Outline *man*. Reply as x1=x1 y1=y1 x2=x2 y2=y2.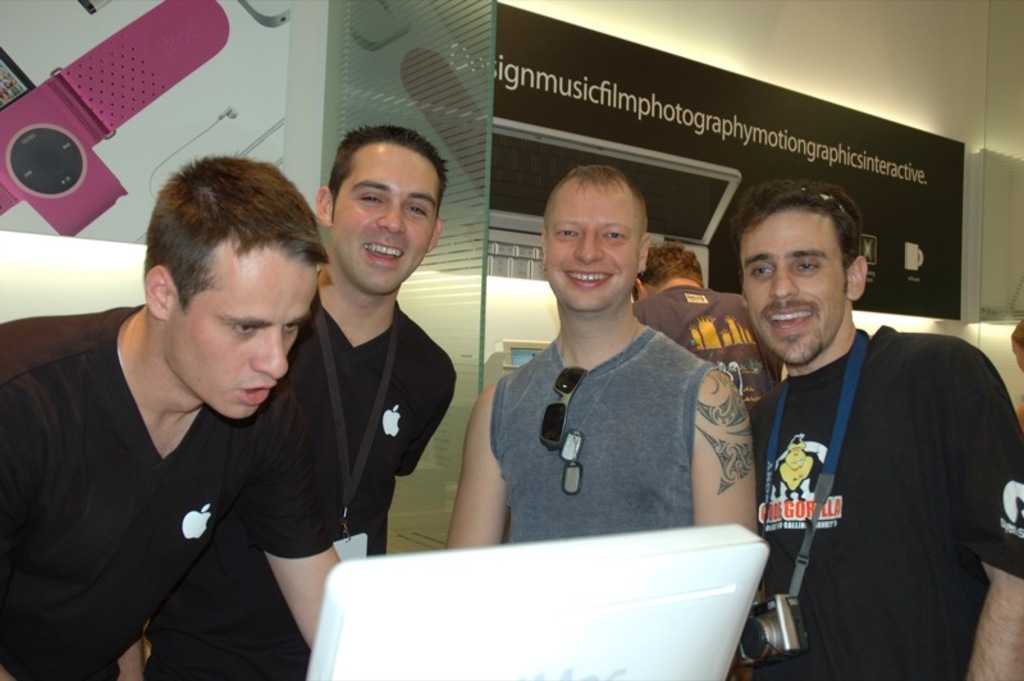
x1=443 y1=163 x2=758 y2=559.
